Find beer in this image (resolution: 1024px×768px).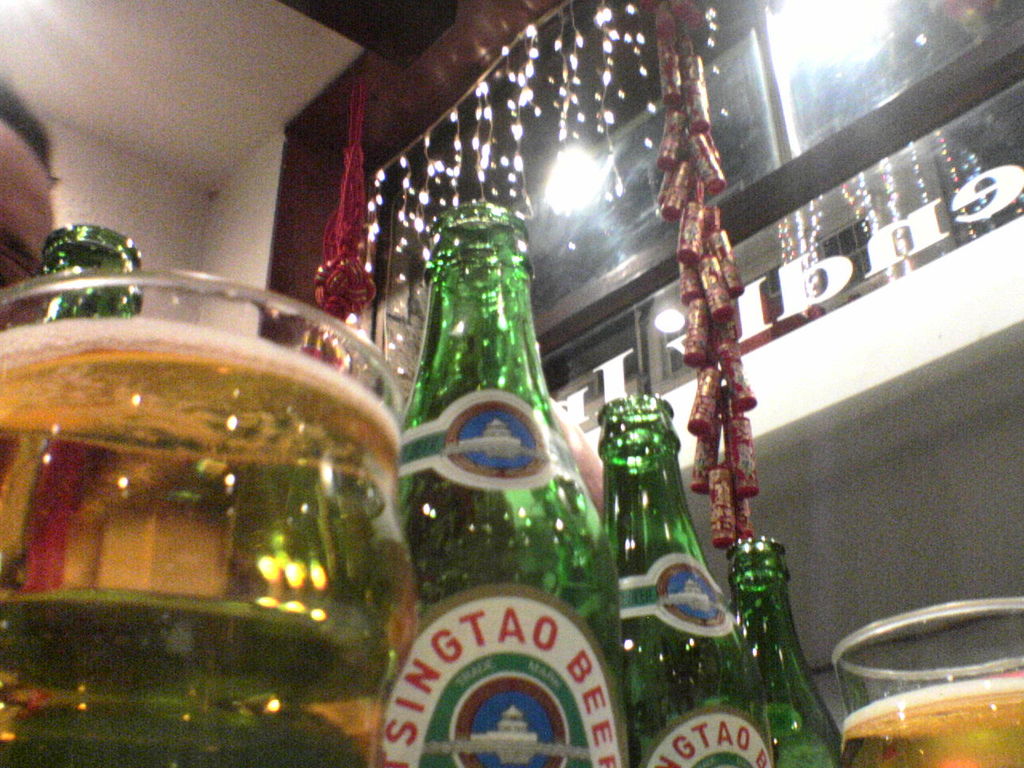
375/204/622/767.
